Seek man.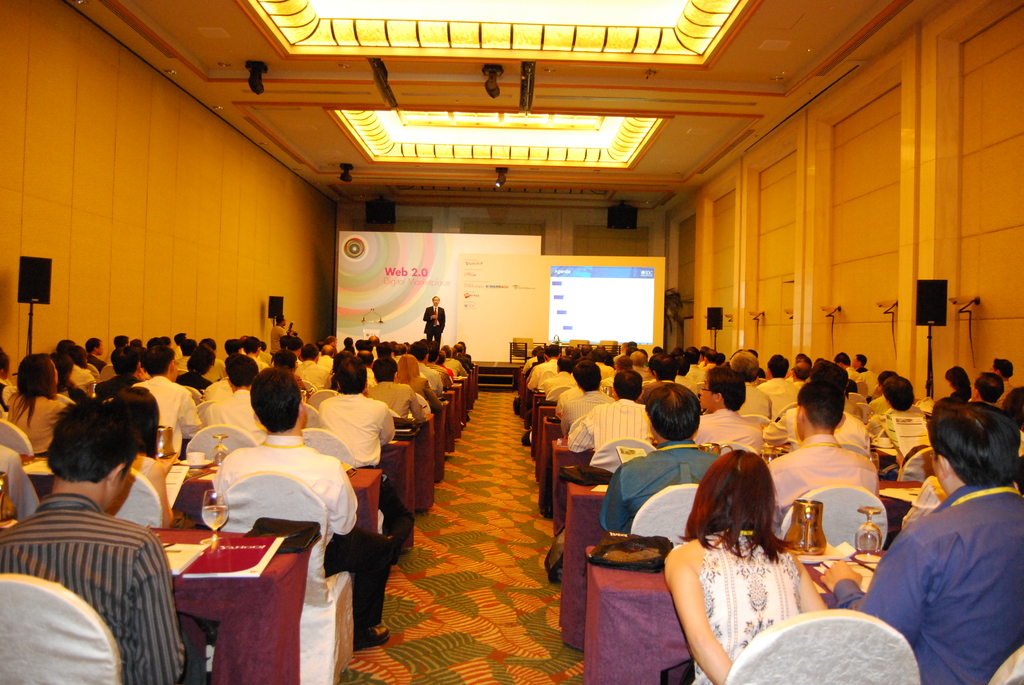
<box>108,333,135,352</box>.
